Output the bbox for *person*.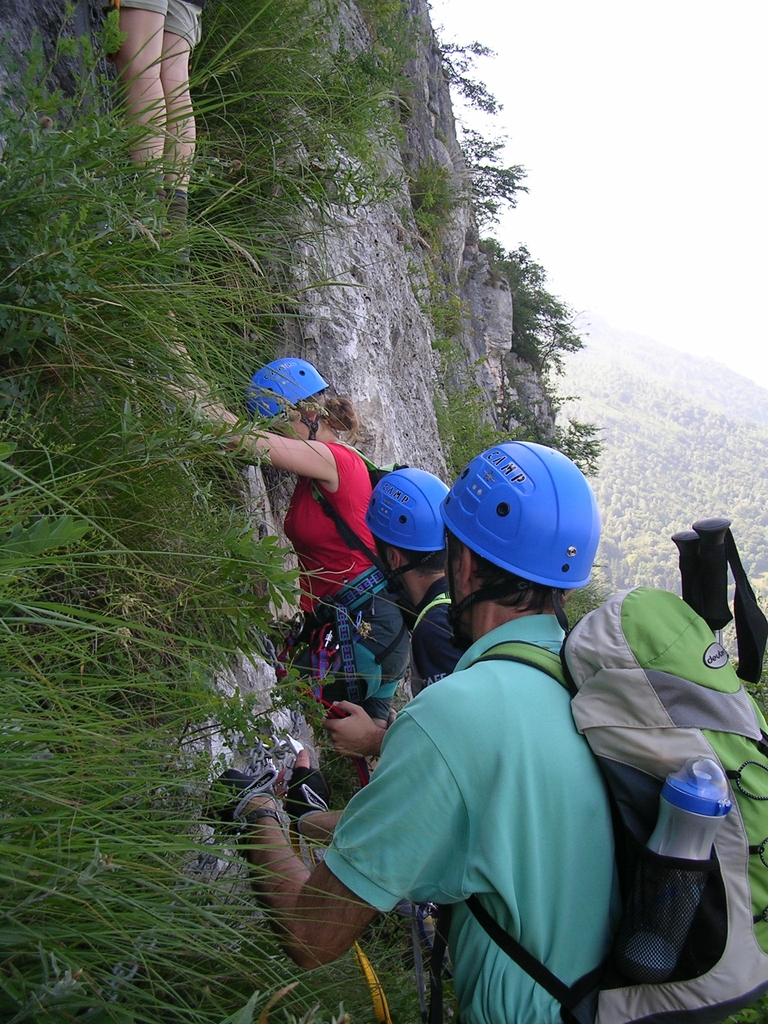
(319,467,466,975).
